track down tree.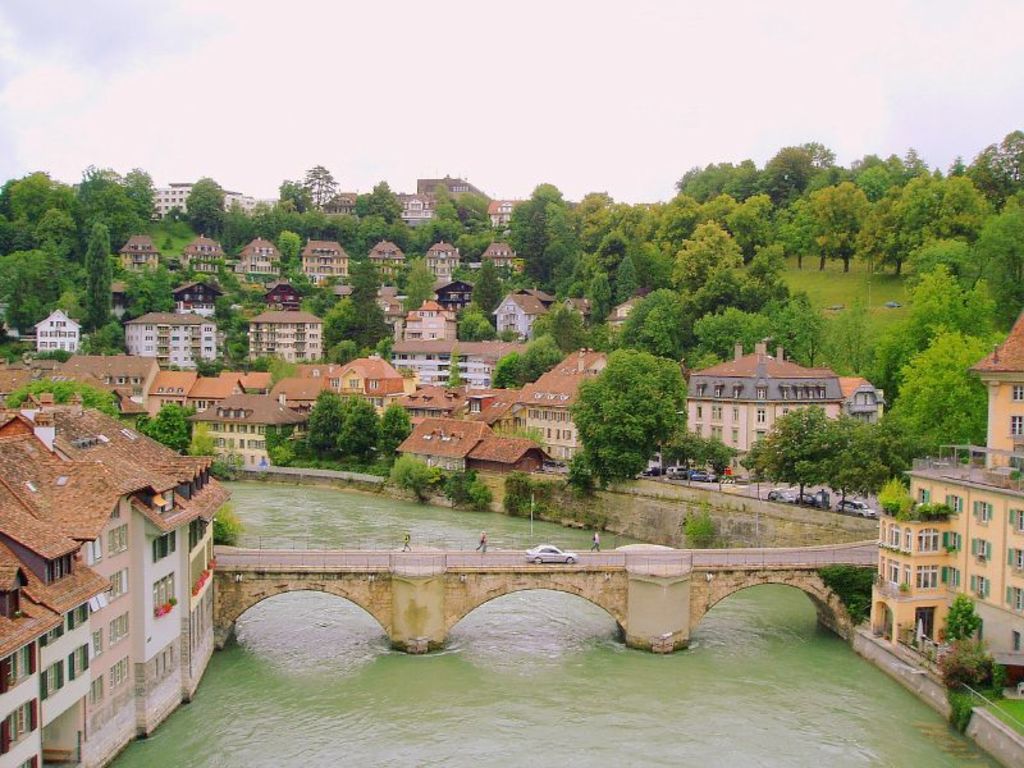
Tracked to crop(883, 388, 997, 476).
